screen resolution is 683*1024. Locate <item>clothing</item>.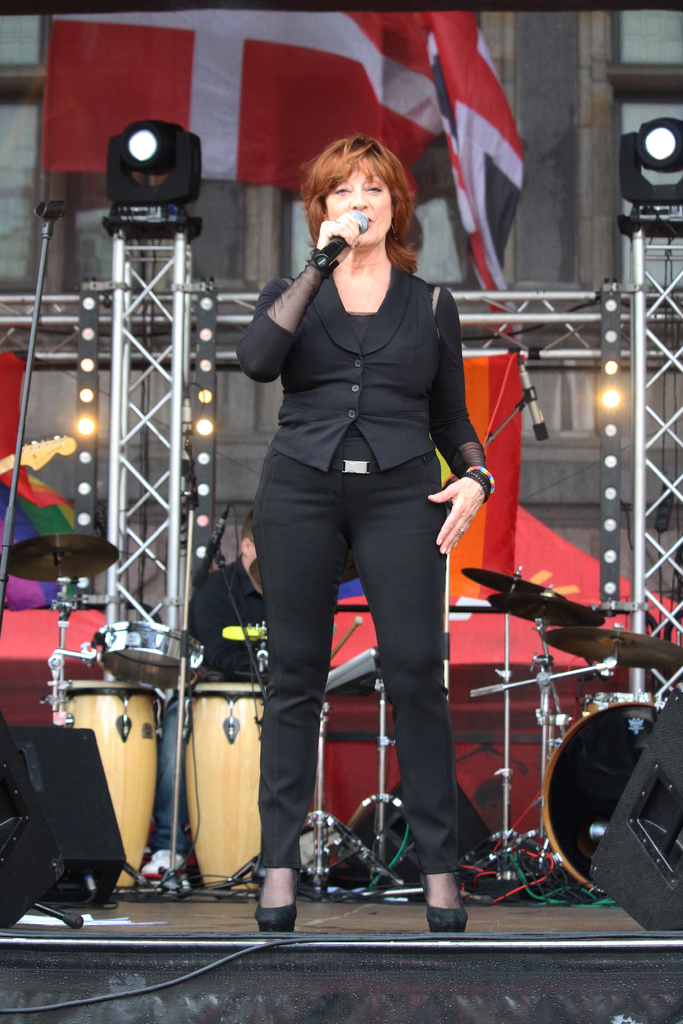
(233,164,493,851).
